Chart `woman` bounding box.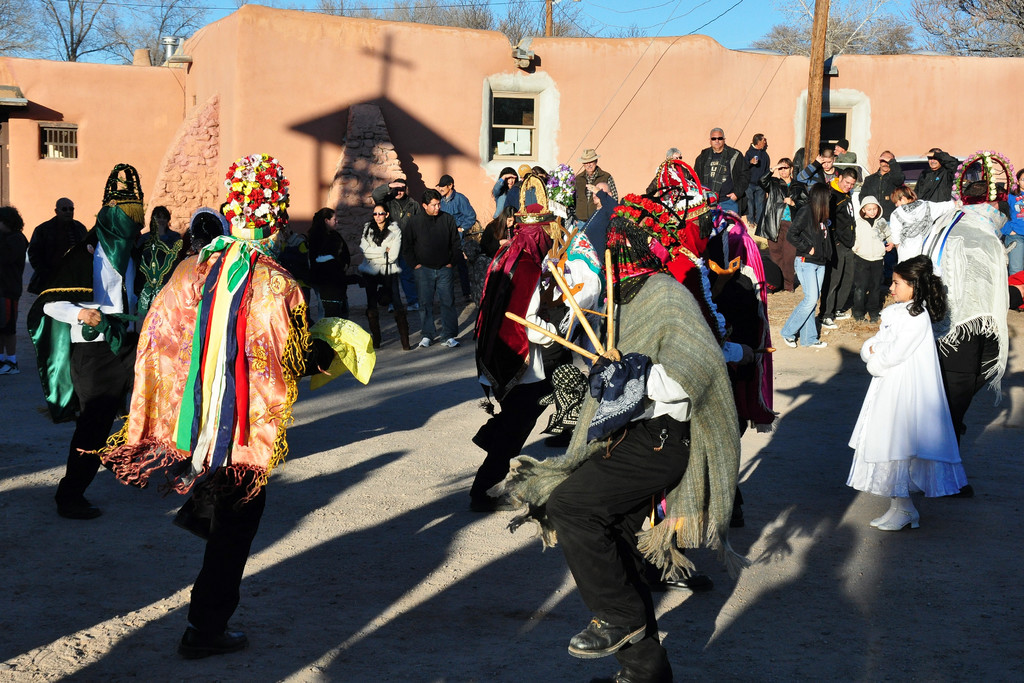
Charted: (left=480, top=203, right=518, bottom=263).
